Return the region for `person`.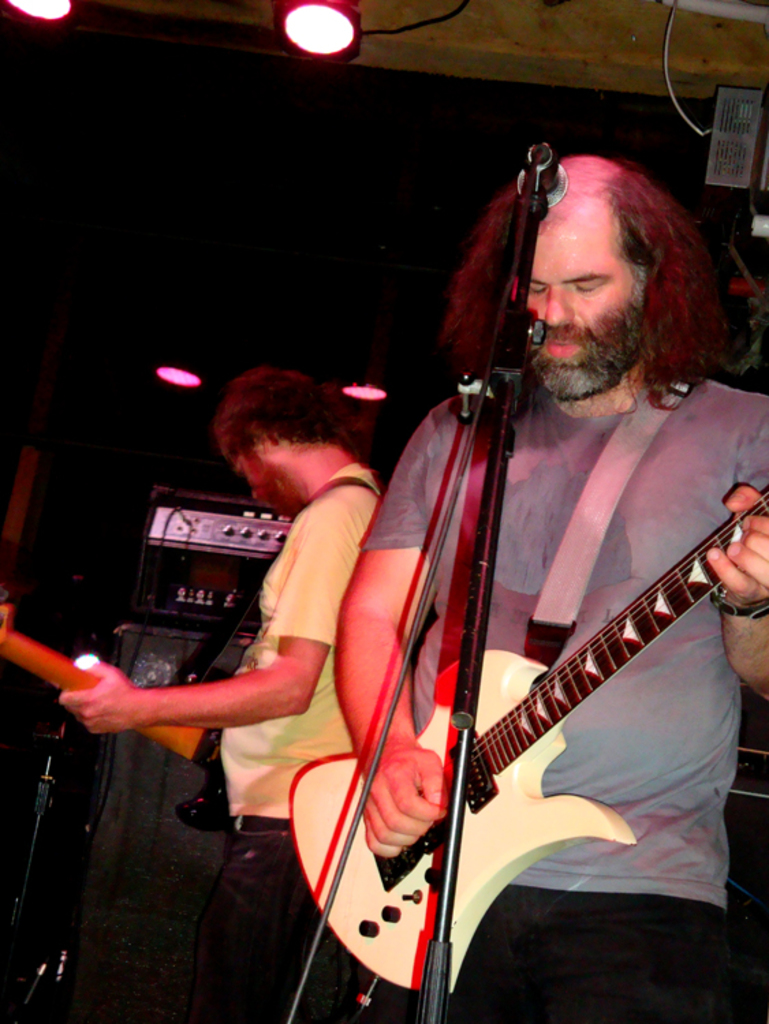
{"x1": 57, "y1": 369, "x2": 387, "y2": 1023}.
